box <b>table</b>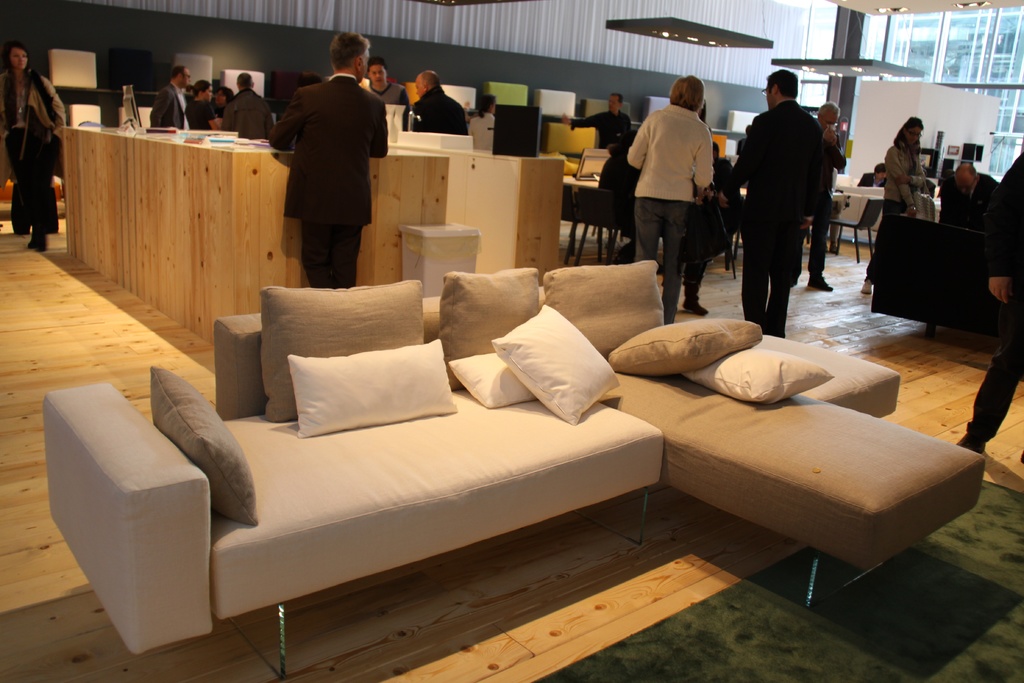
[left=438, top=151, right=566, bottom=270]
